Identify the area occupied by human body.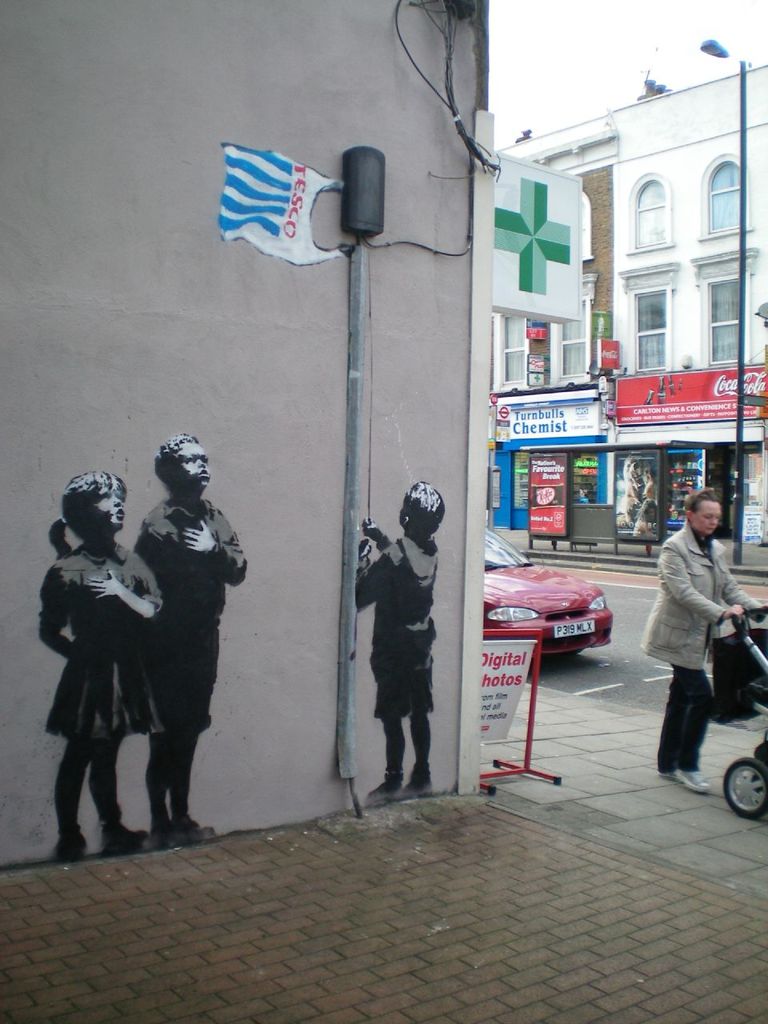
Area: select_region(43, 475, 184, 858).
